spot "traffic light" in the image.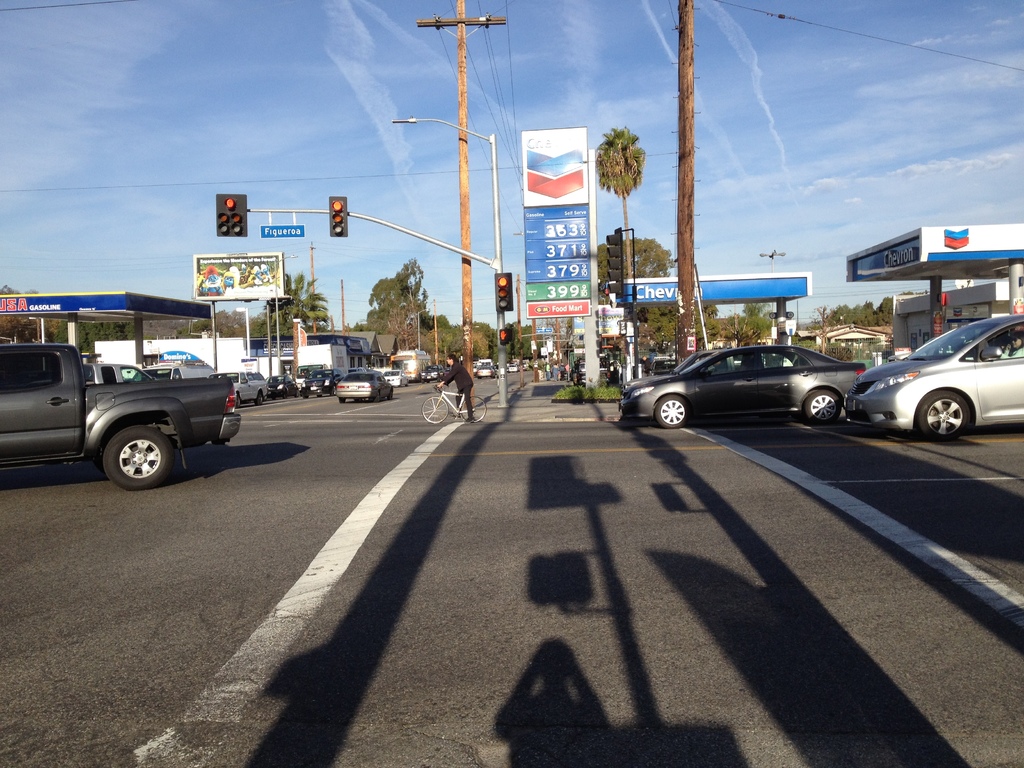
"traffic light" found at box(499, 325, 513, 345).
